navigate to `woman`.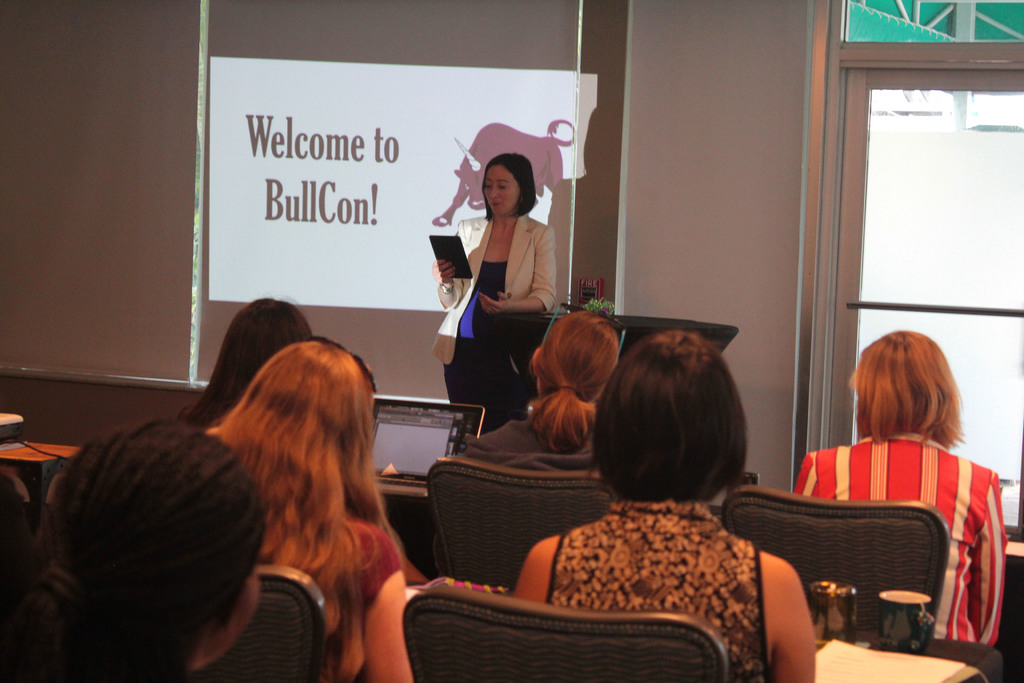
Navigation target: 0 418 268 682.
